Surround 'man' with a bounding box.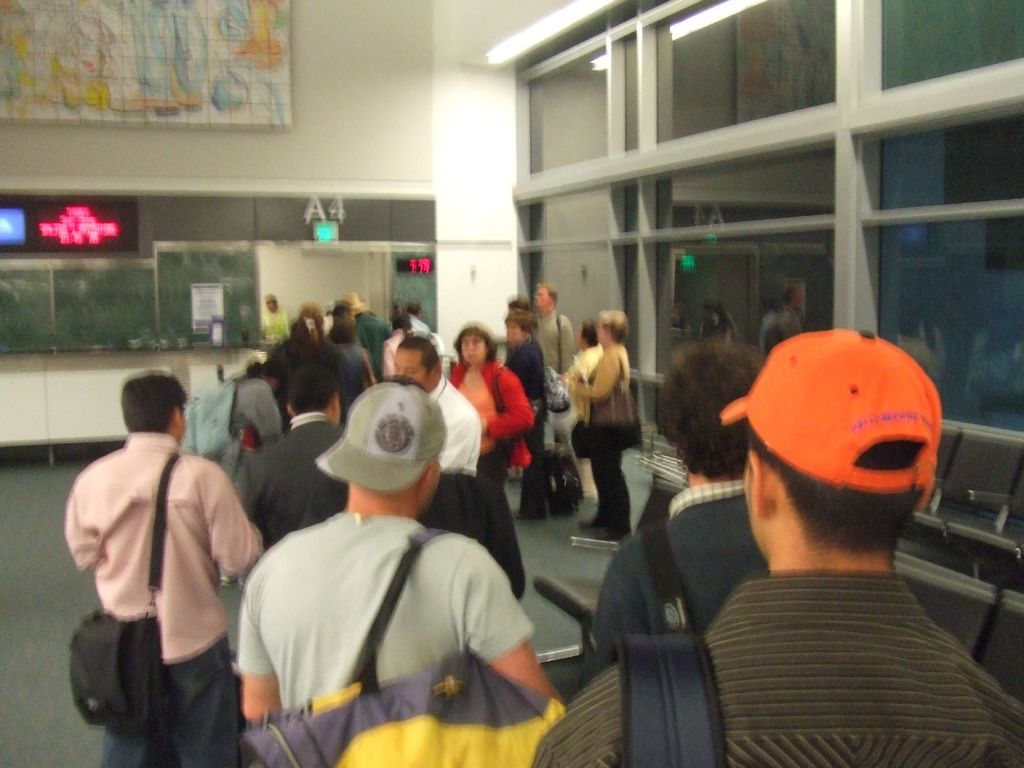
<box>534,281,575,376</box>.
